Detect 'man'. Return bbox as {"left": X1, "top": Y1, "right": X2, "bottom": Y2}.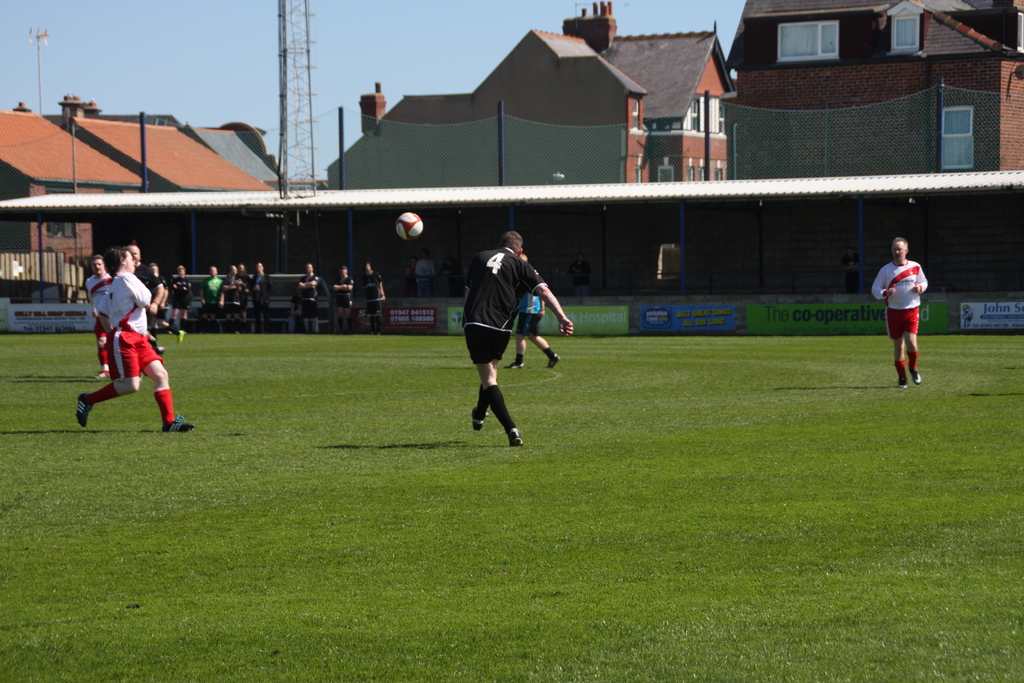
{"left": 196, "top": 265, "right": 225, "bottom": 337}.
